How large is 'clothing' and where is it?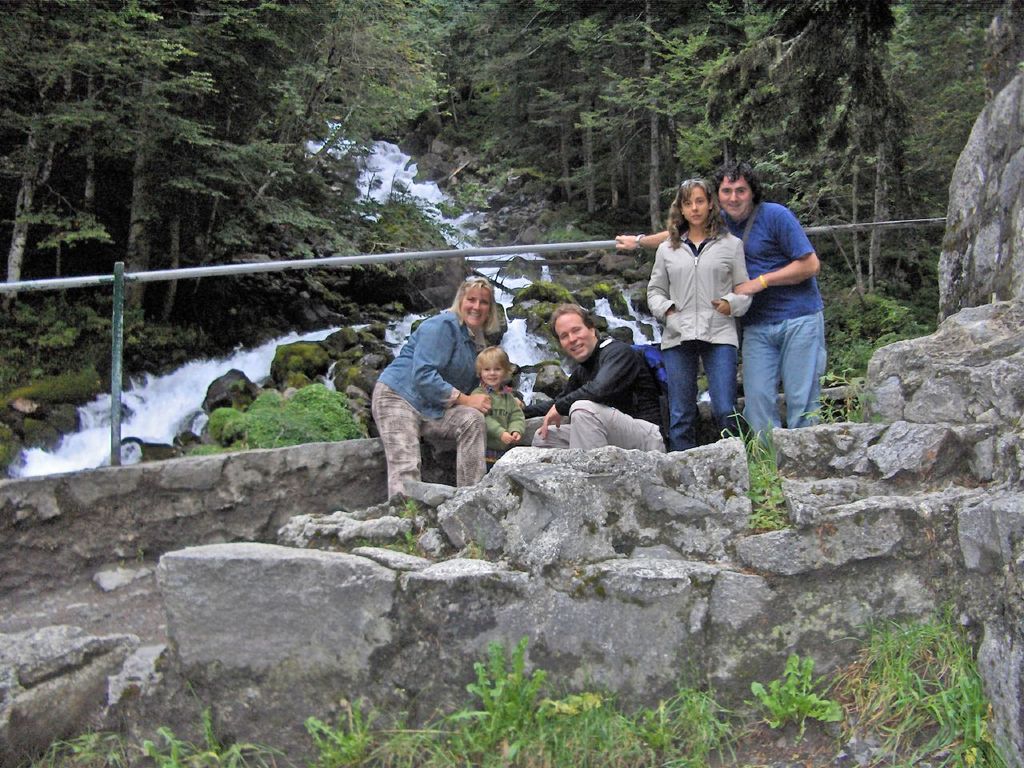
Bounding box: 647 222 755 450.
